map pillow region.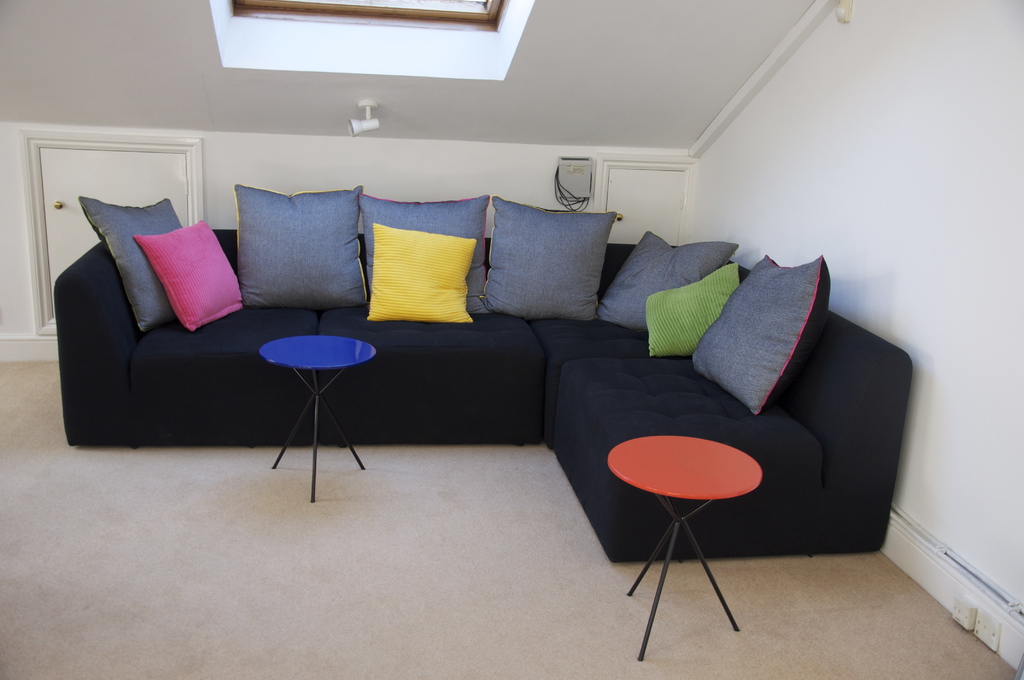
Mapped to detection(83, 198, 180, 330).
